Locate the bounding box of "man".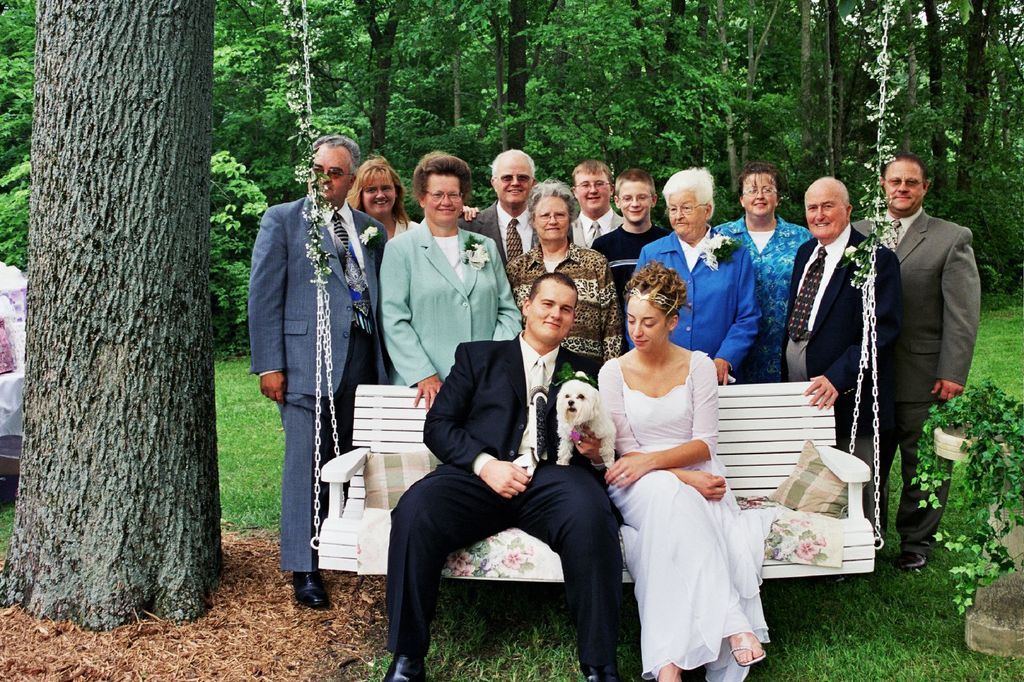
Bounding box: 460/147/541/270.
